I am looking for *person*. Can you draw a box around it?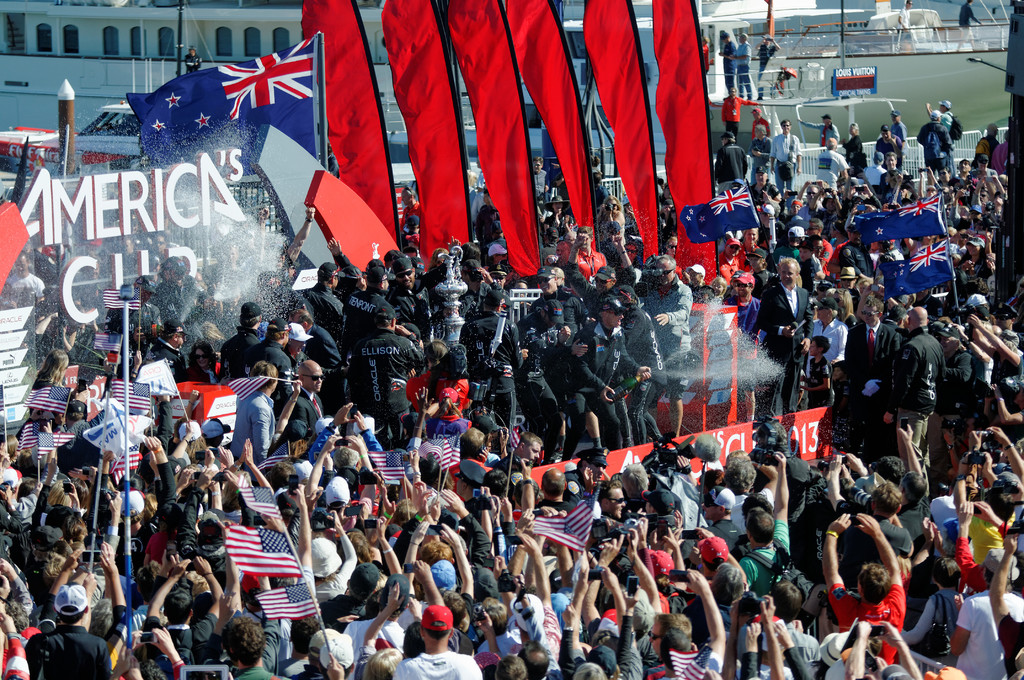
Sure, the bounding box is 732/33/756/109.
